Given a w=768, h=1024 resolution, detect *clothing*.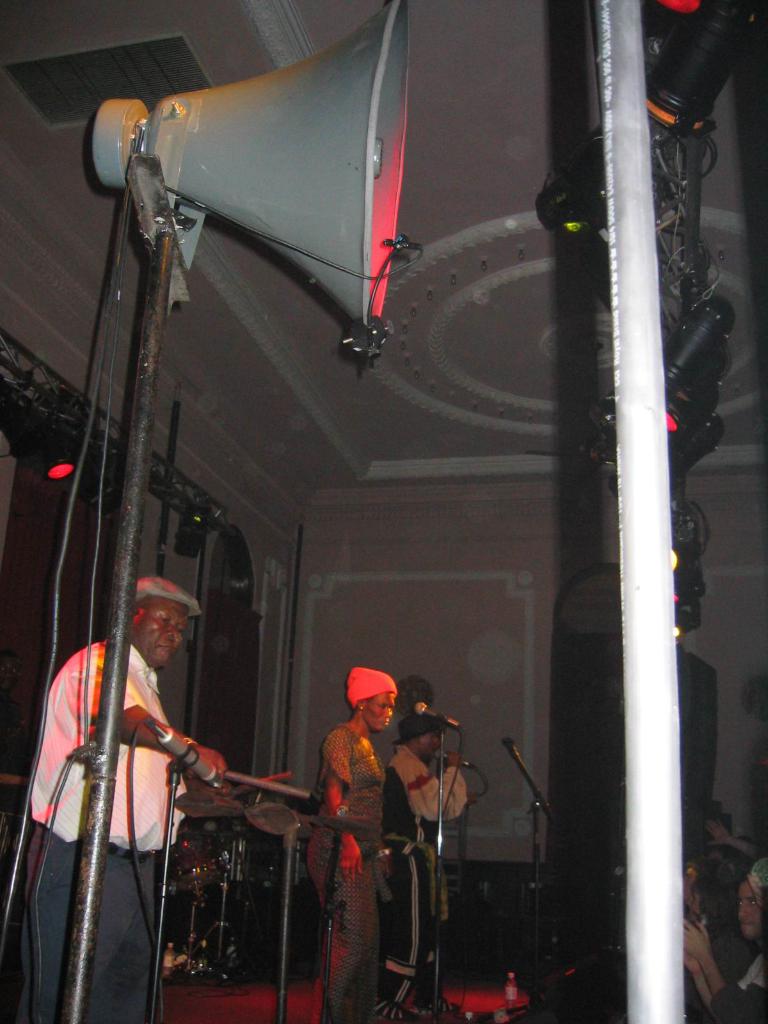
0, 636, 188, 1023.
